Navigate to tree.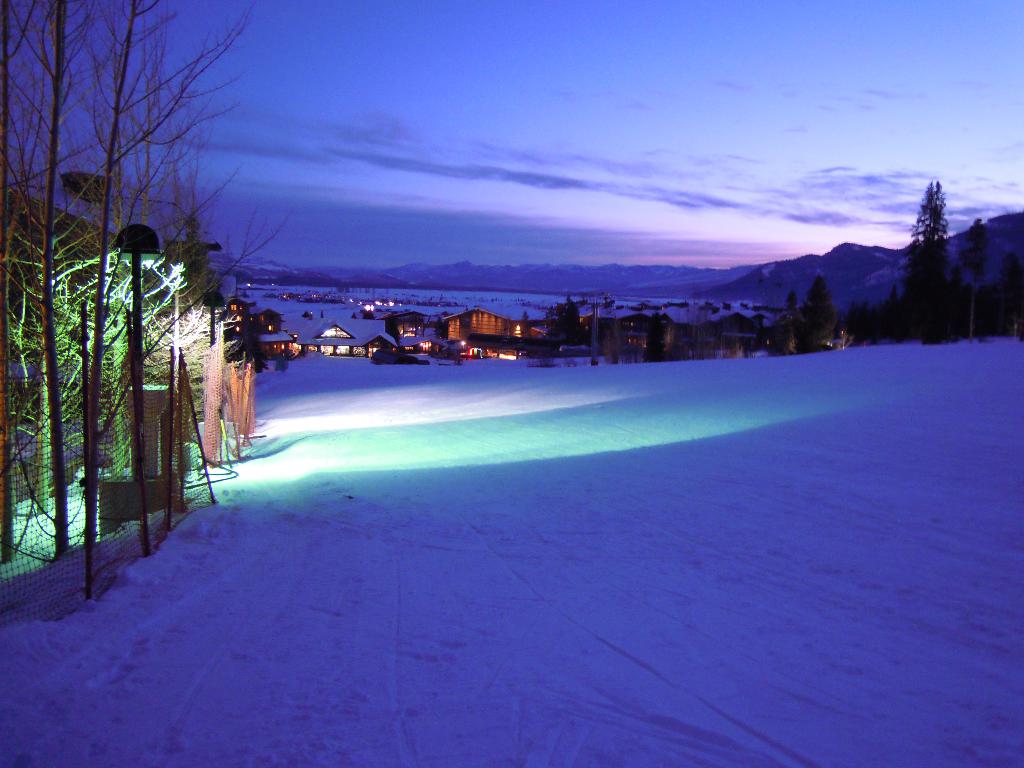
Navigation target: bbox(895, 172, 961, 337).
